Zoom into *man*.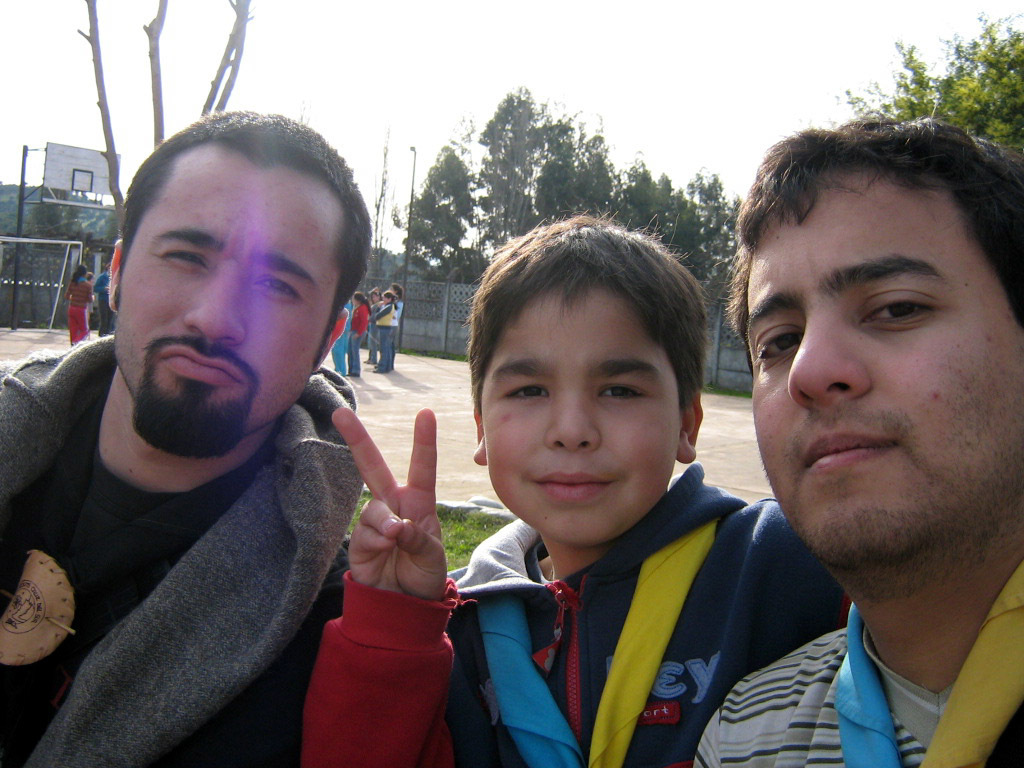
Zoom target: <region>684, 113, 1023, 767</region>.
